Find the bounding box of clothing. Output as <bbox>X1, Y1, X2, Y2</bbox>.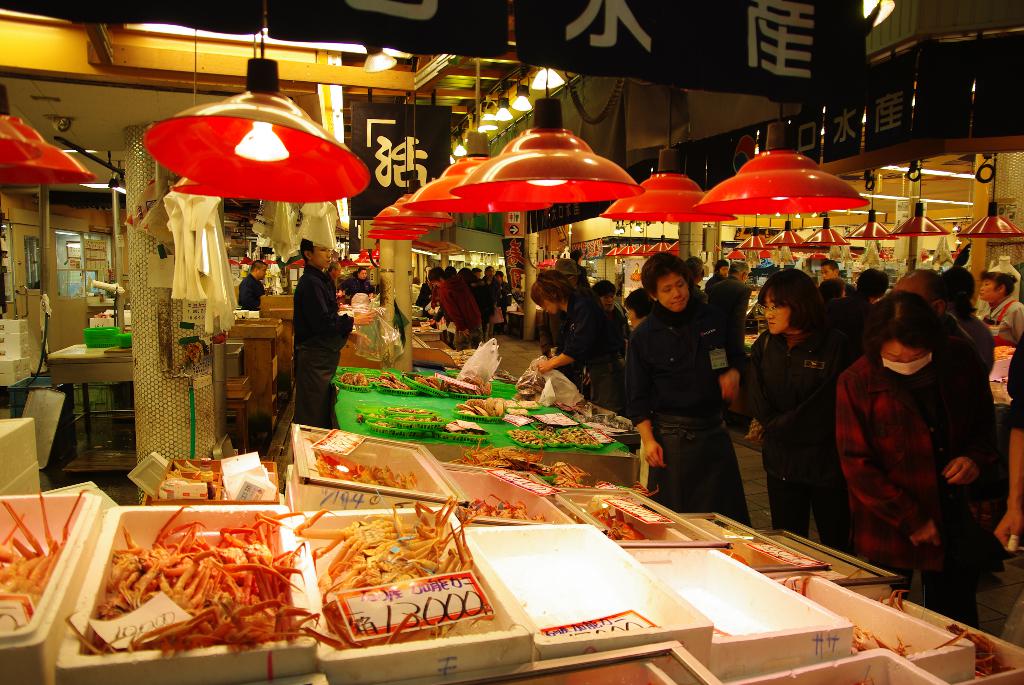
<bbox>621, 305, 750, 523</bbox>.
